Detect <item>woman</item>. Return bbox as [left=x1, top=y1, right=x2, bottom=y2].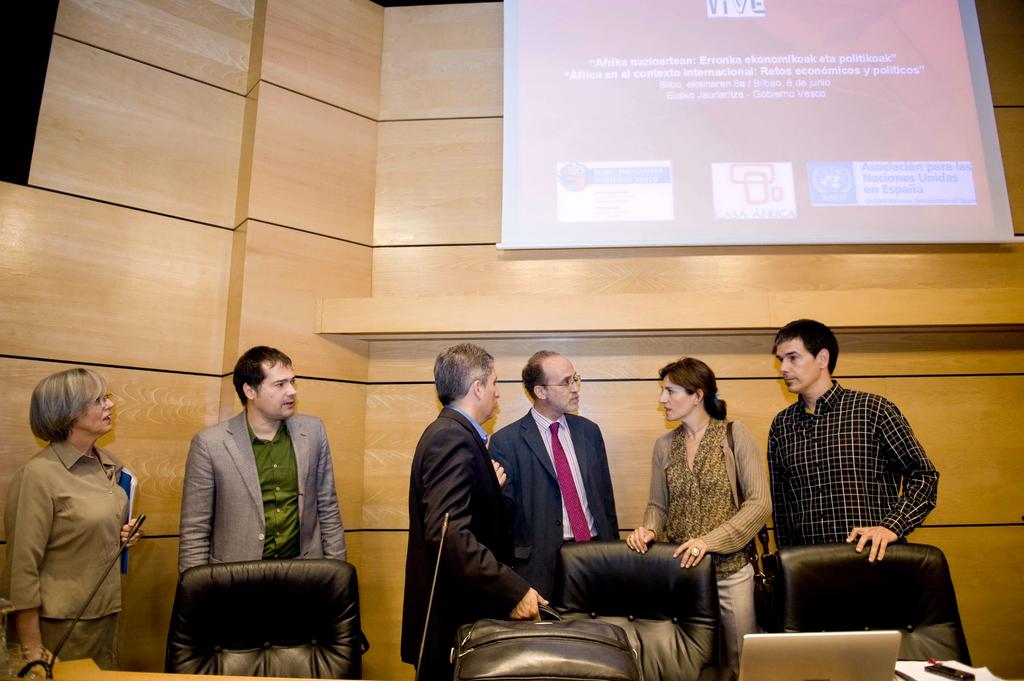
[left=4, top=342, right=144, bottom=677].
